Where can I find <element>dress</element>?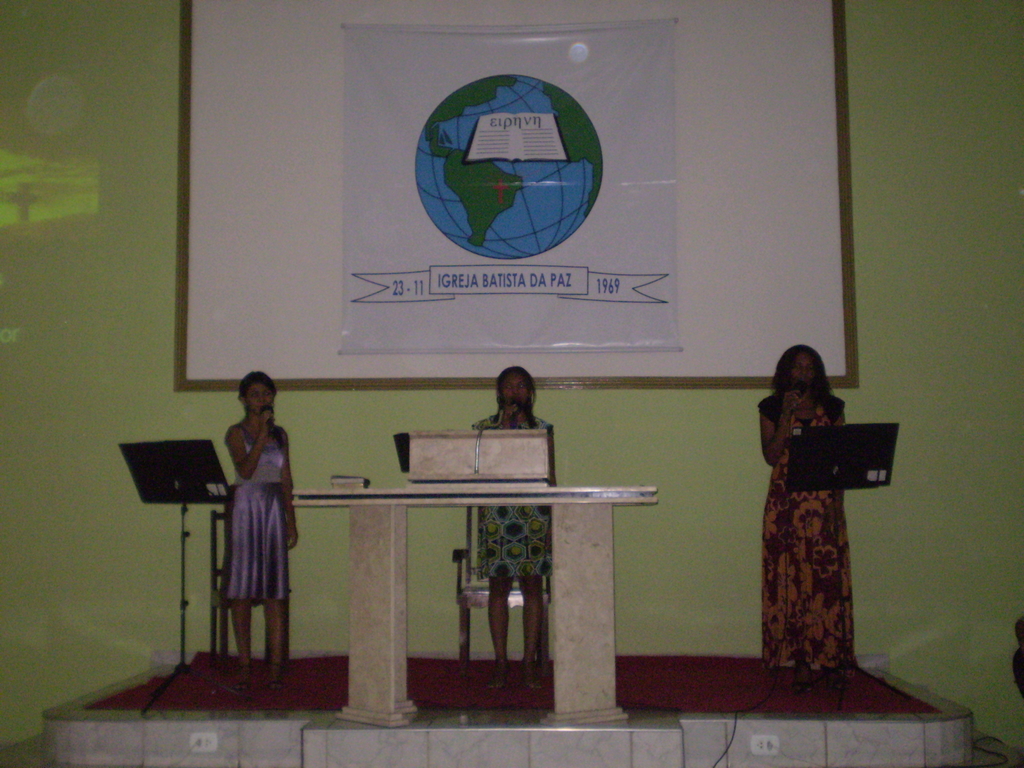
You can find it at left=230, top=428, right=298, bottom=599.
